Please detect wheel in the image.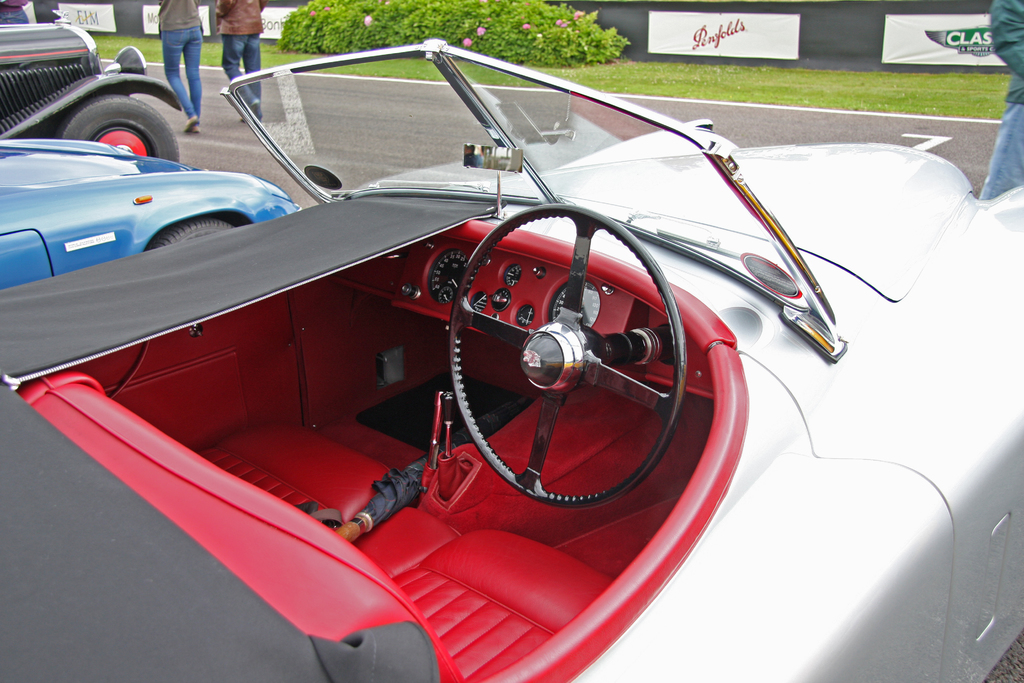
detection(145, 218, 234, 249).
